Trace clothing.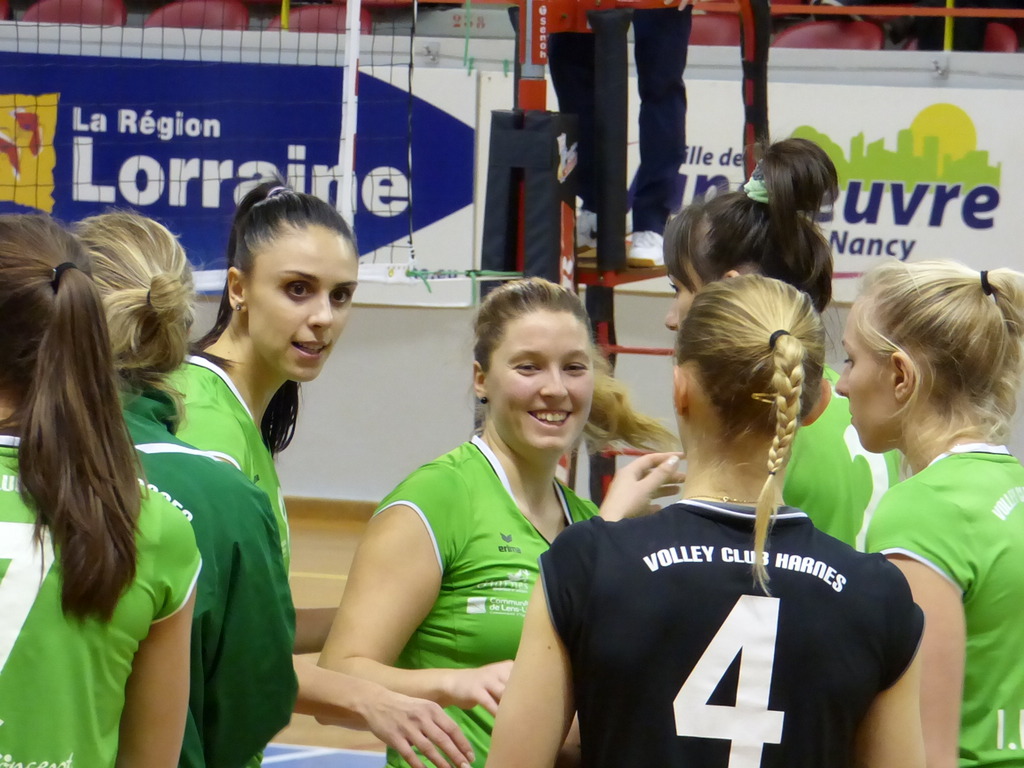
Traced to locate(157, 347, 289, 580).
